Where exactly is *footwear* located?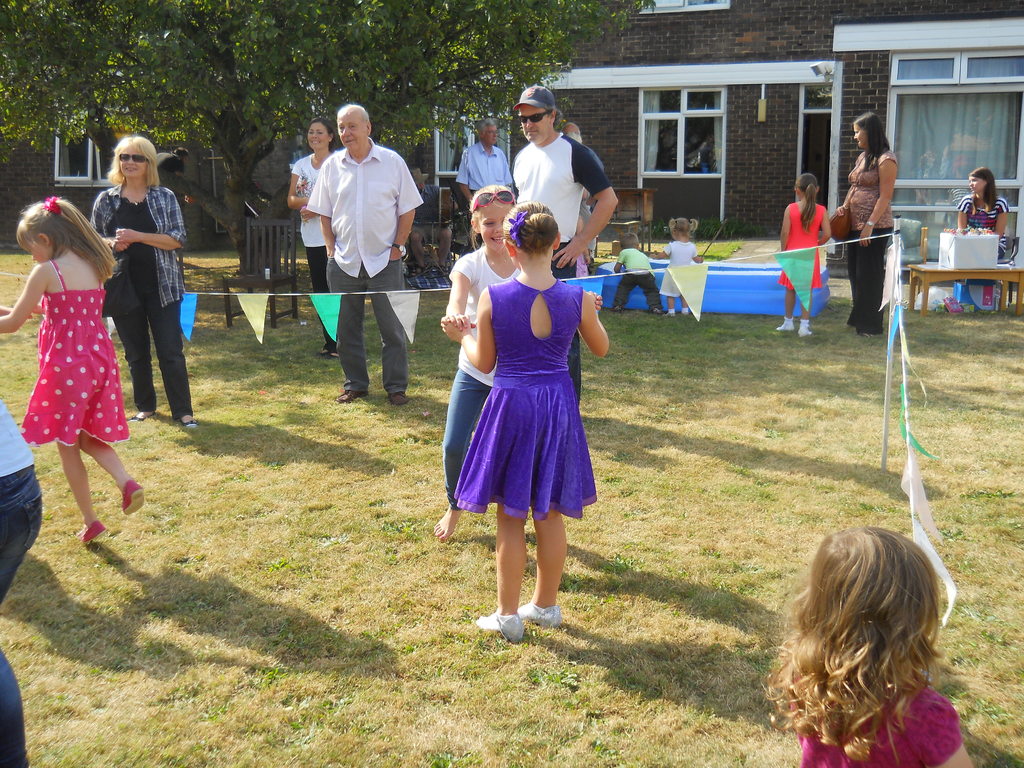
Its bounding box is (x1=76, y1=518, x2=108, y2=545).
